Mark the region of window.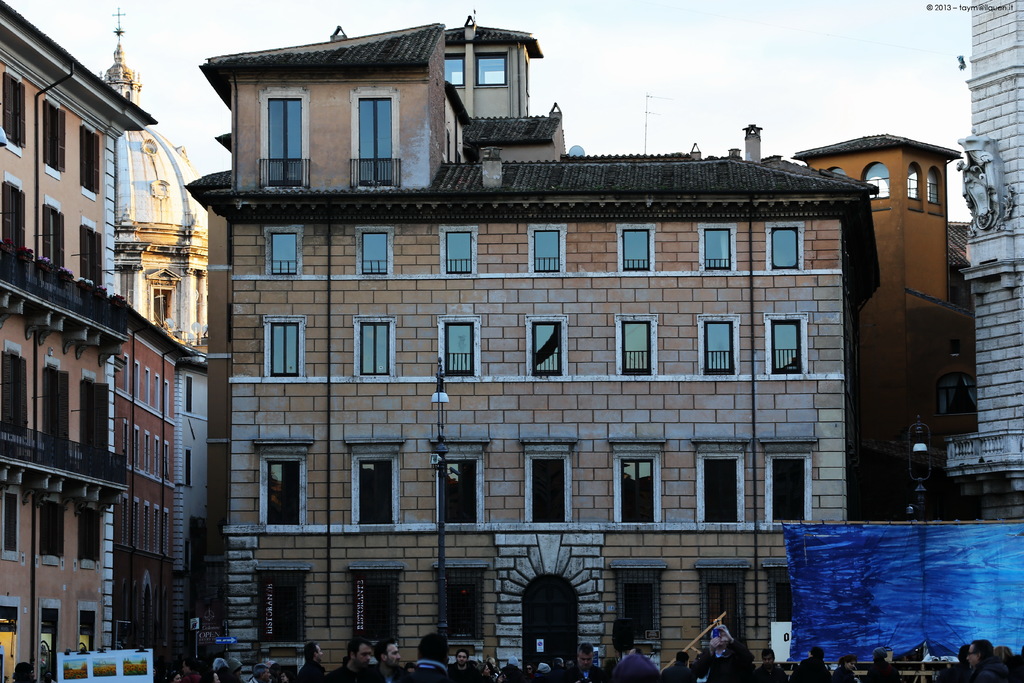
Region: 774 224 800 276.
